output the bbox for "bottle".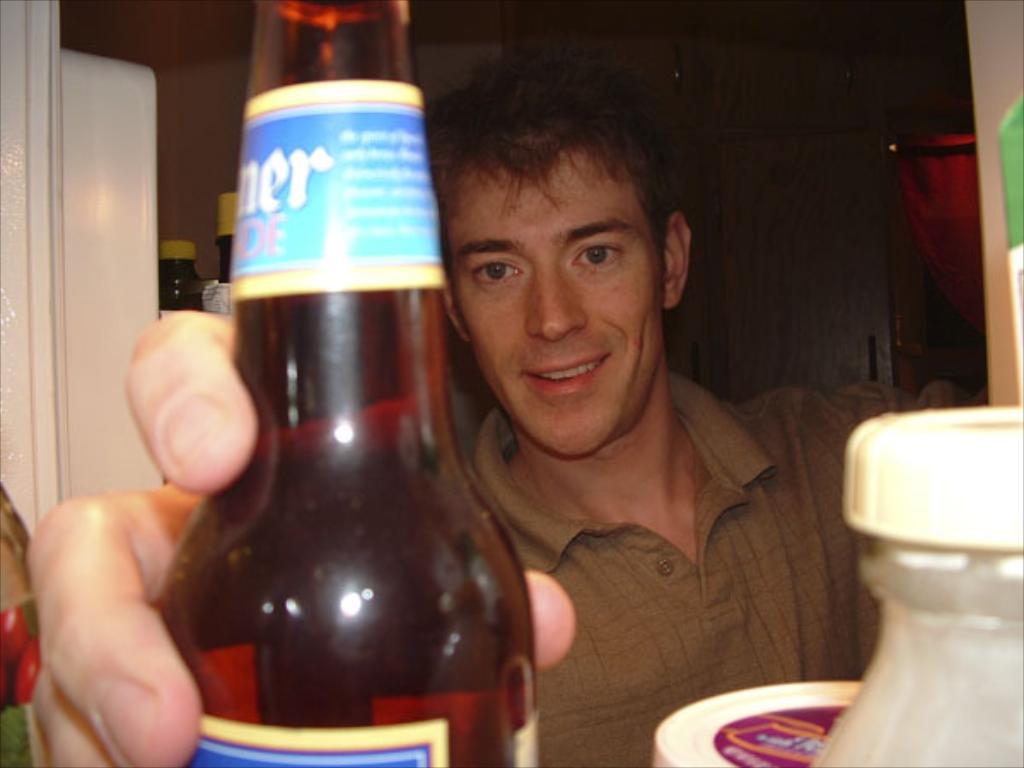
l=171, t=0, r=512, b=767.
